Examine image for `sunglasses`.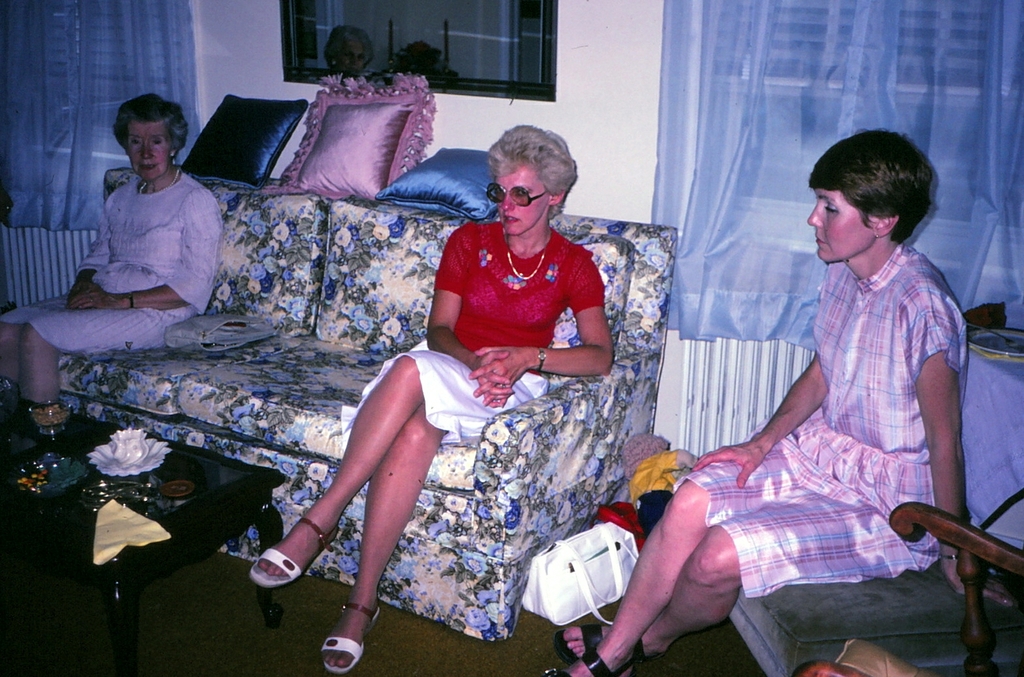
Examination result: Rect(484, 183, 548, 206).
